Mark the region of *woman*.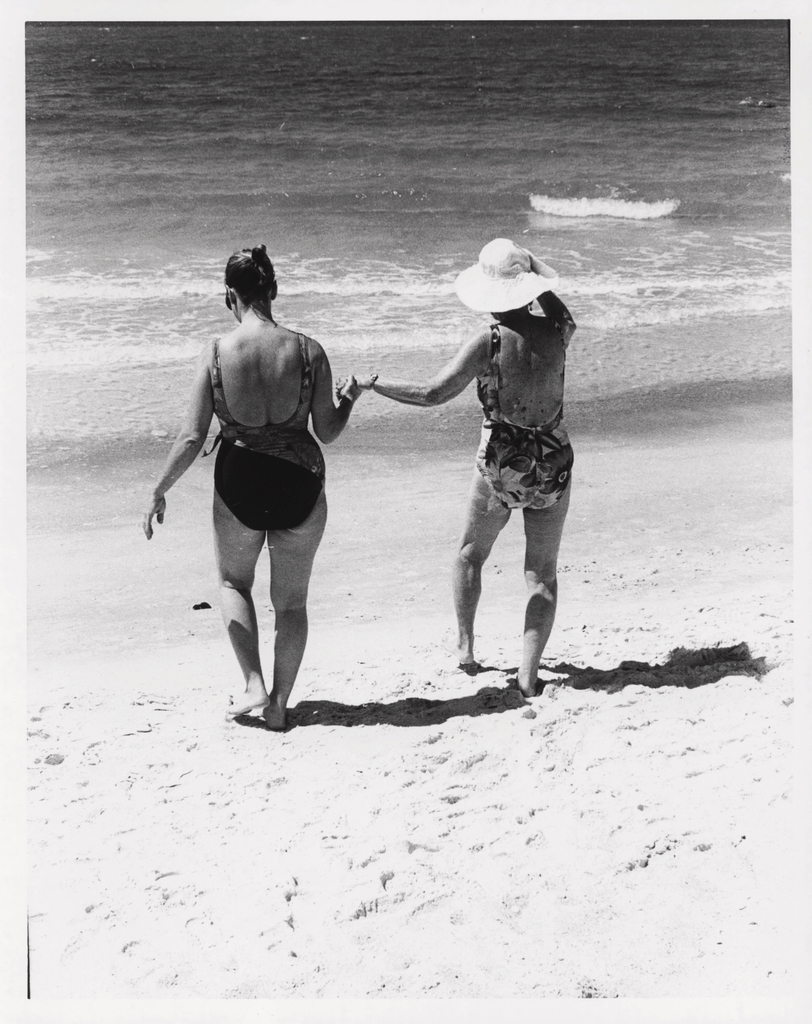
Region: BBox(129, 243, 396, 731).
